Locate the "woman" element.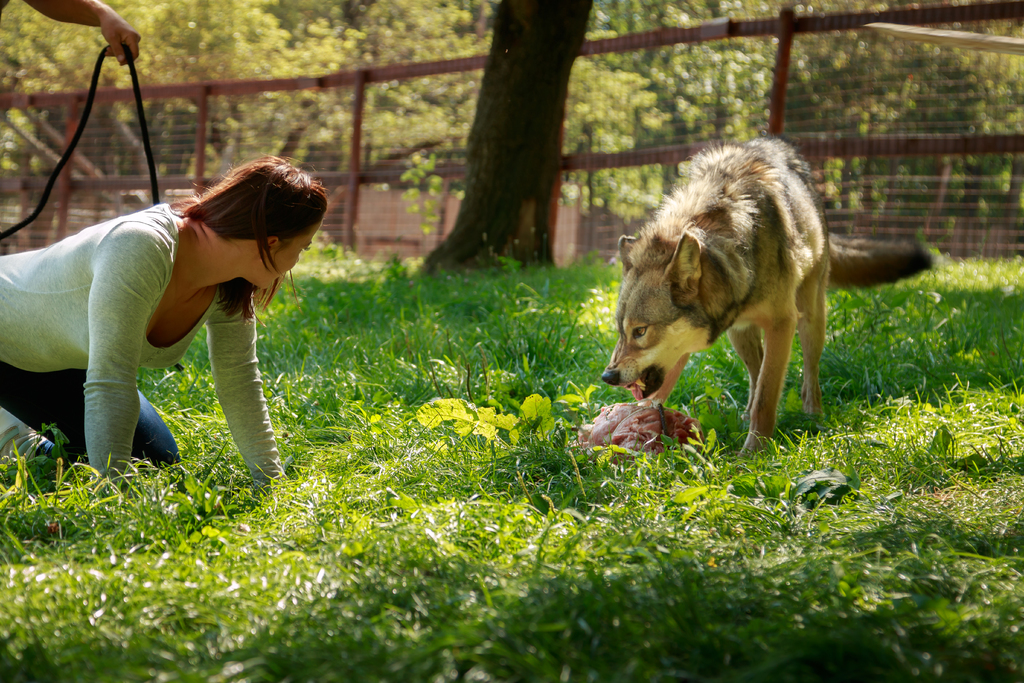
Element bbox: 17,140,327,494.
